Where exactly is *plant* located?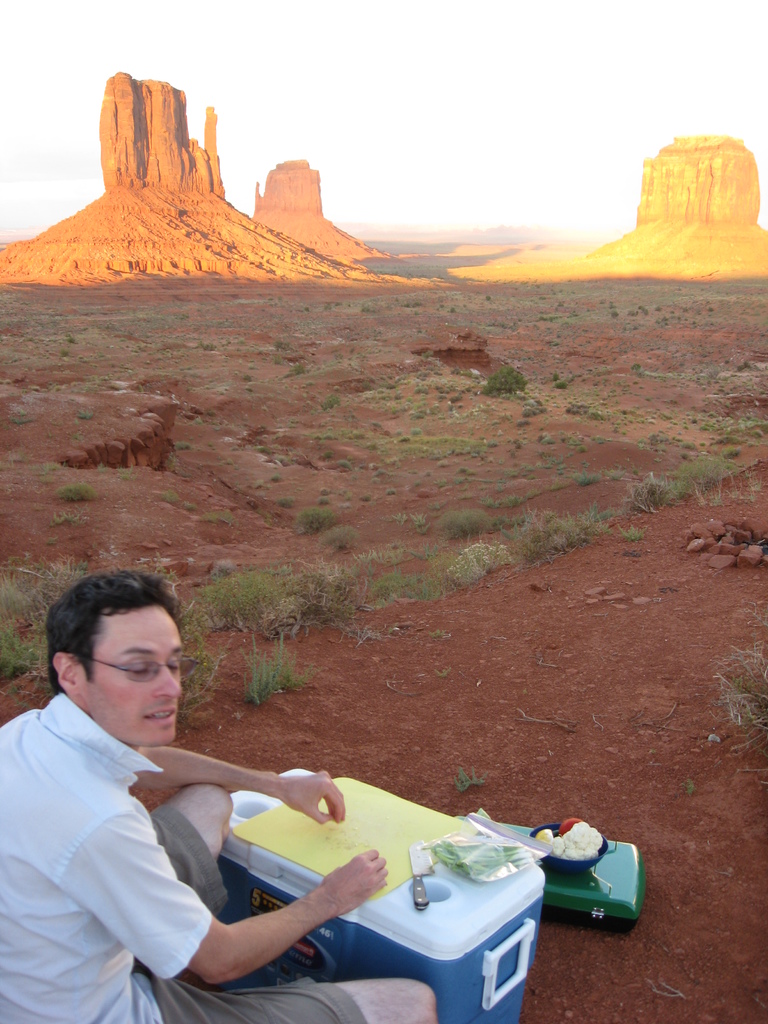
Its bounding box is 117,465,137,485.
